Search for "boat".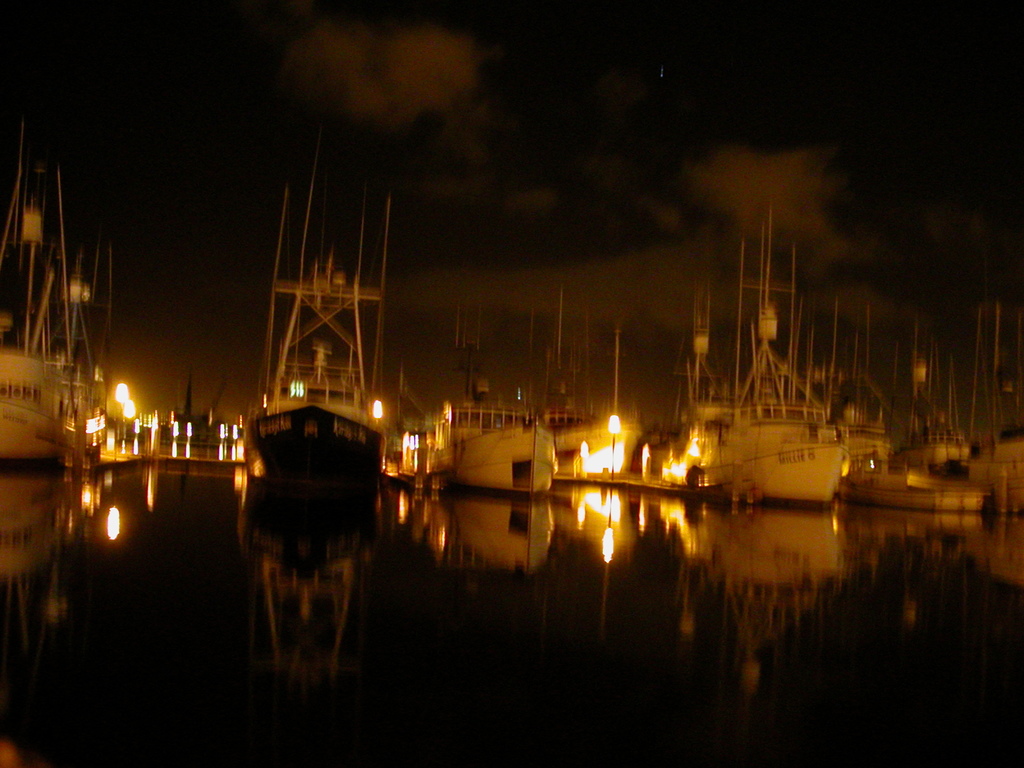
Found at box(410, 369, 564, 497).
